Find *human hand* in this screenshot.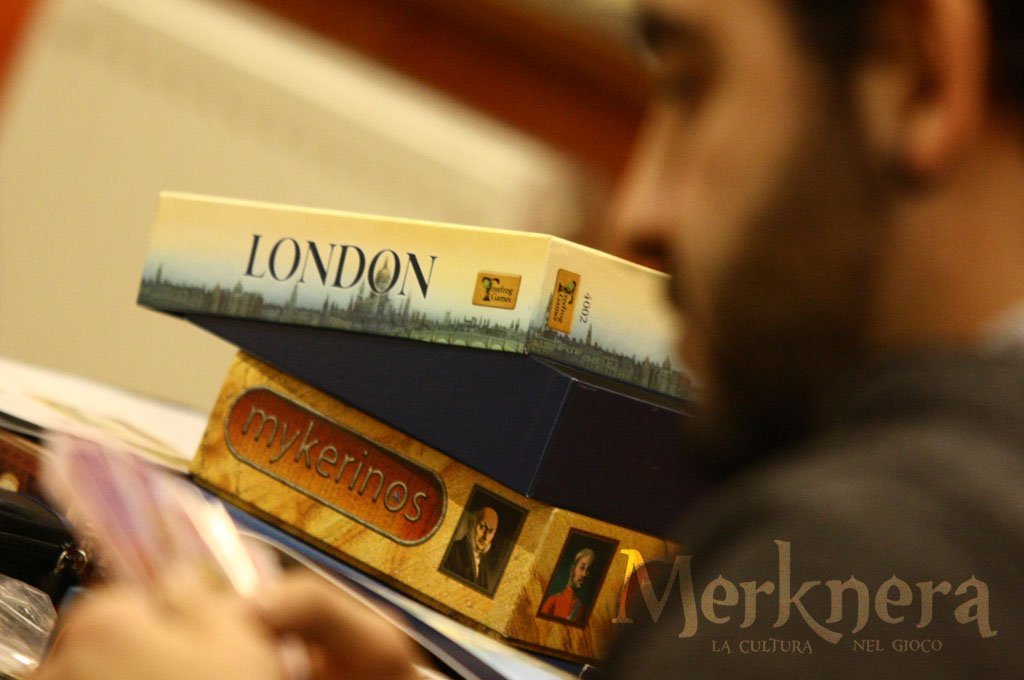
The bounding box for *human hand* is {"left": 50, "top": 499, "right": 353, "bottom": 677}.
